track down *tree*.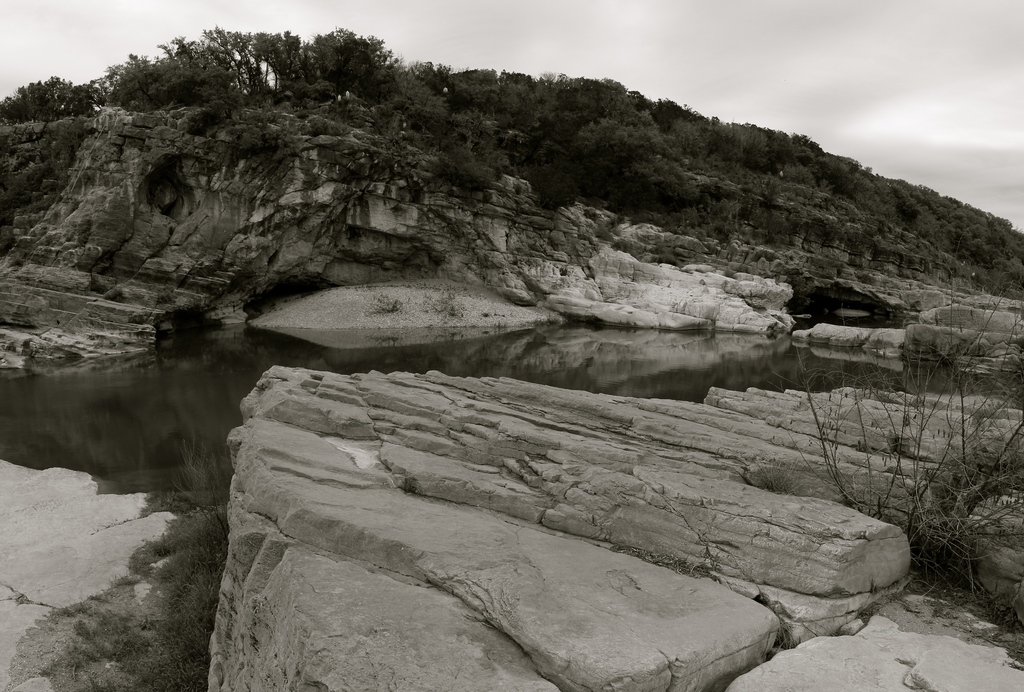
Tracked to (x1=208, y1=30, x2=291, y2=104).
